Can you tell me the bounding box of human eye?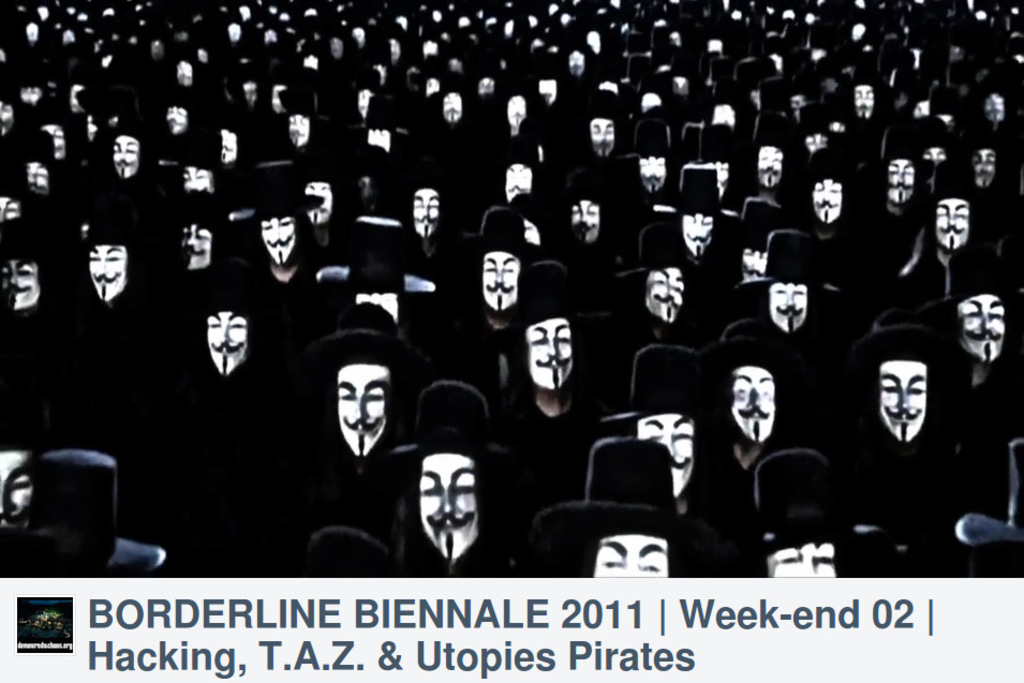
{"left": 410, "top": 199, "right": 424, "bottom": 213}.
